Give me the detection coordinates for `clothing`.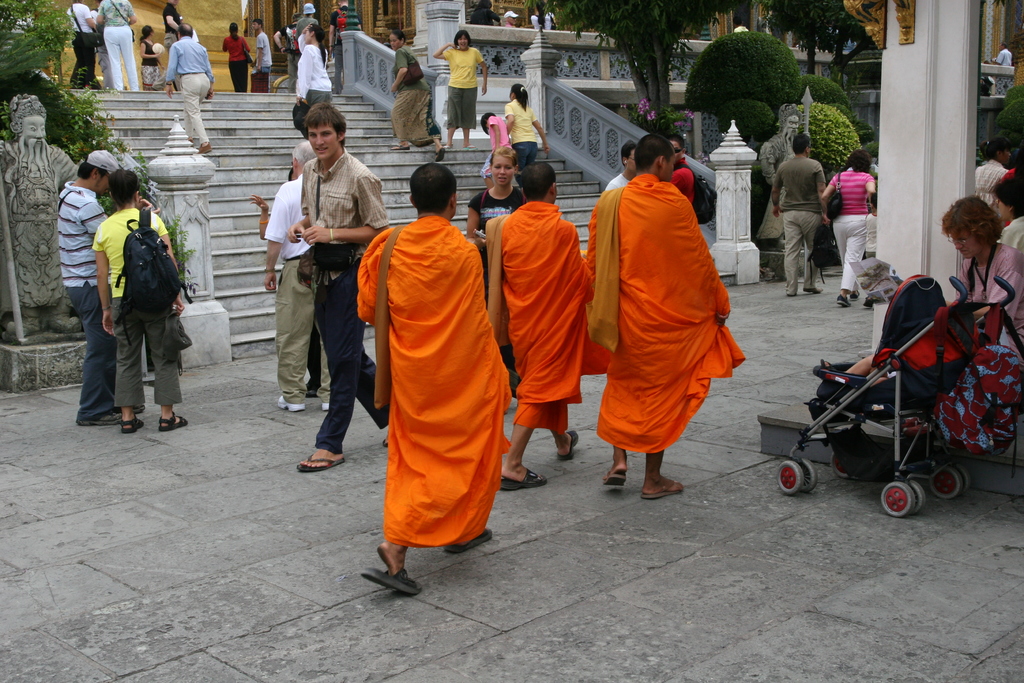
pyautogui.locateOnScreen(504, 94, 541, 165).
